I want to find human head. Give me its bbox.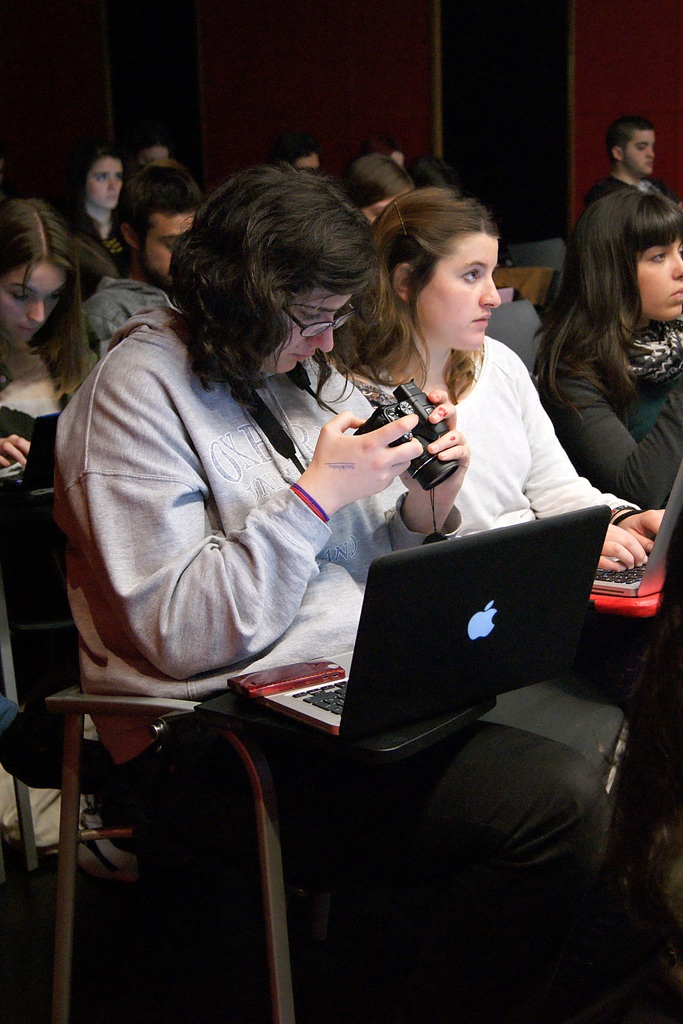
(172,157,368,373).
